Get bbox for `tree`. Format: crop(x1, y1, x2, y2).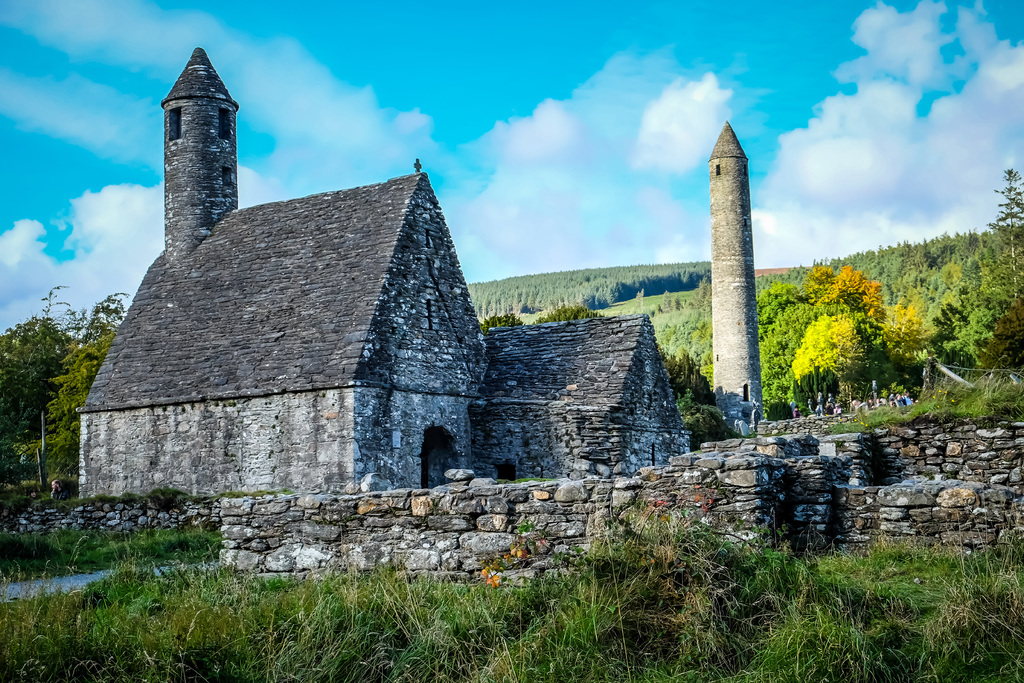
crop(988, 163, 1023, 300).
